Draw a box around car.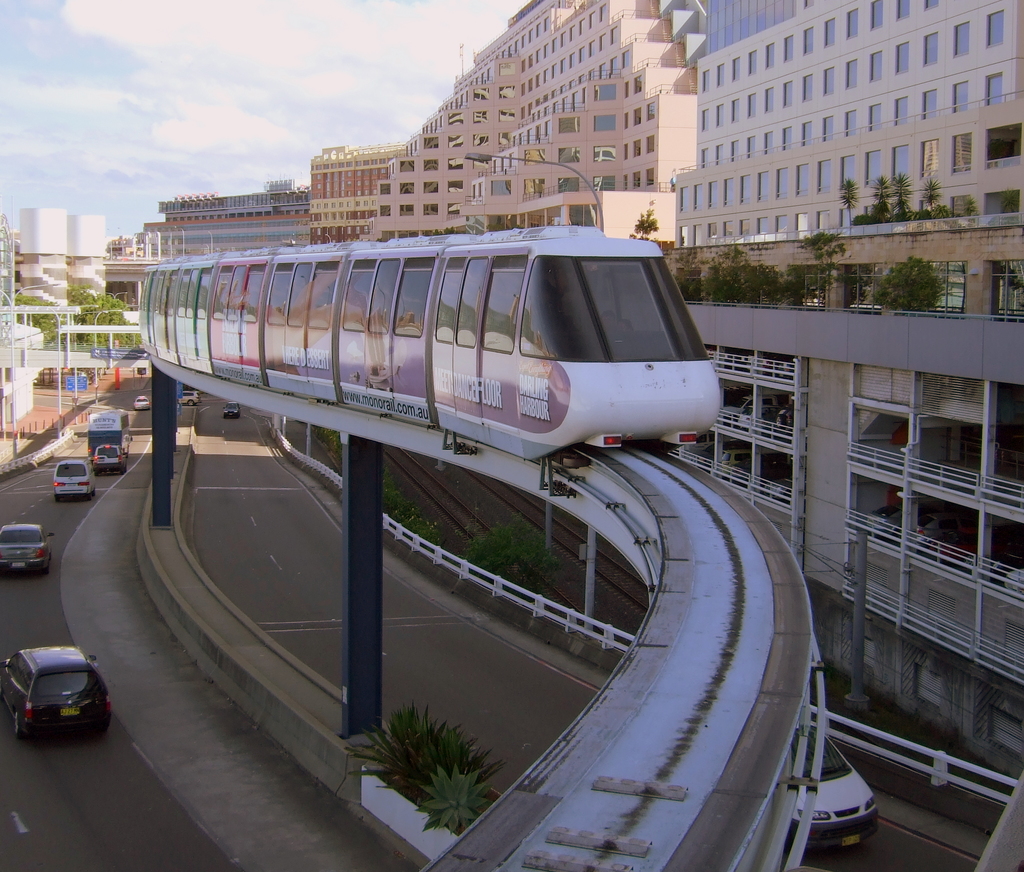
(51,455,95,497).
